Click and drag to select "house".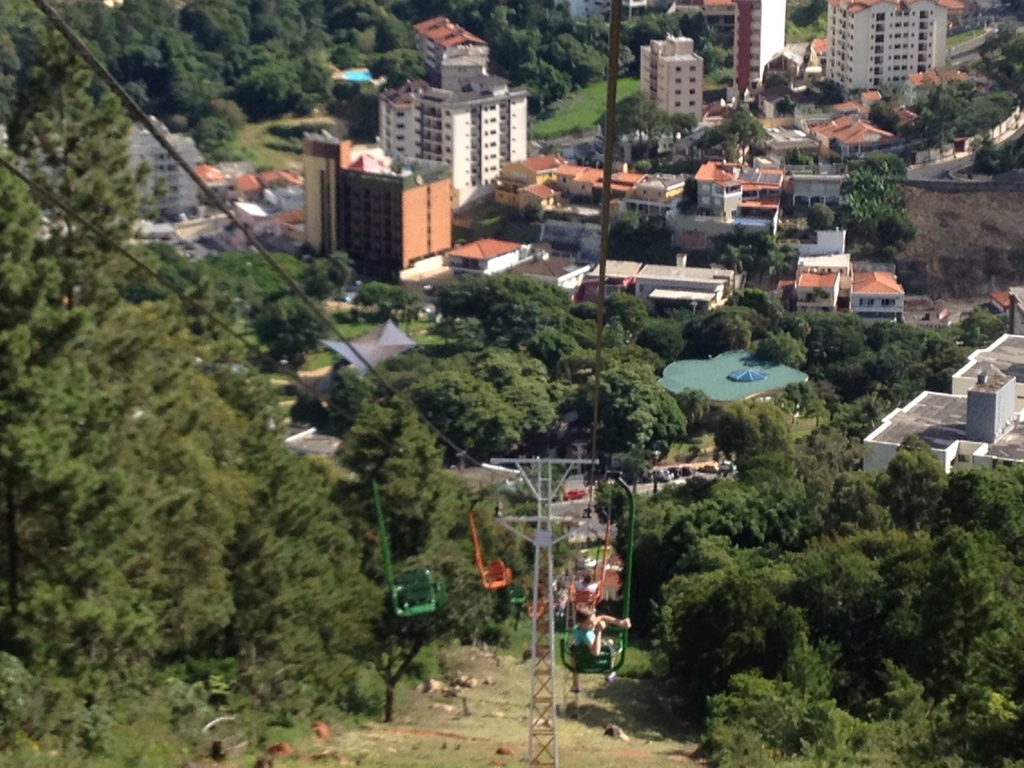
Selection: rect(198, 159, 225, 191).
